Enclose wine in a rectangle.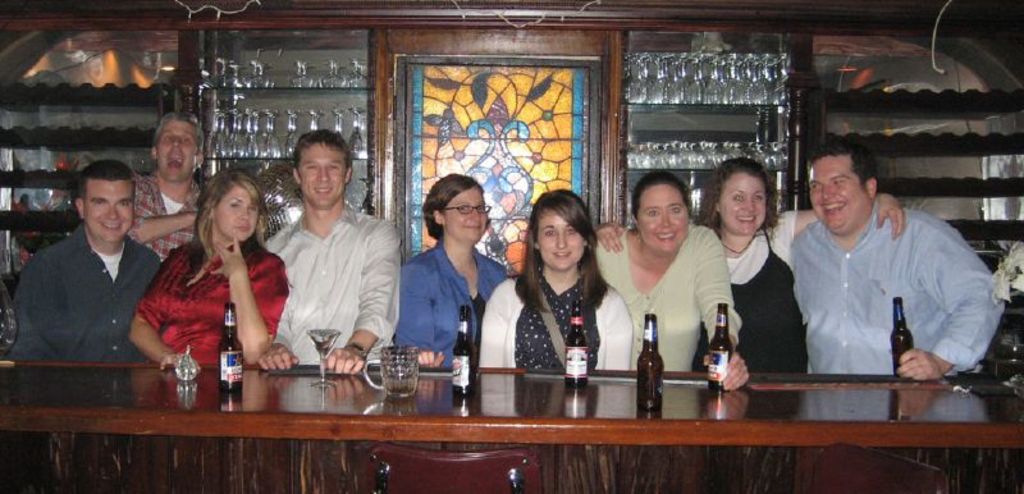
Rect(307, 330, 340, 356).
